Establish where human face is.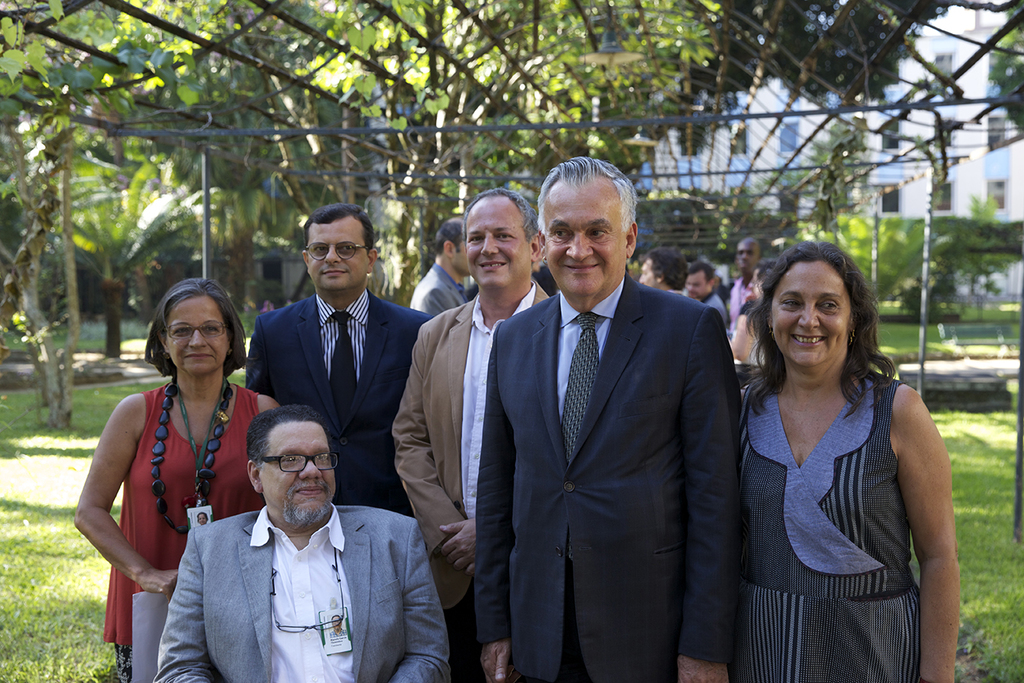
Established at l=452, t=241, r=468, b=277.
